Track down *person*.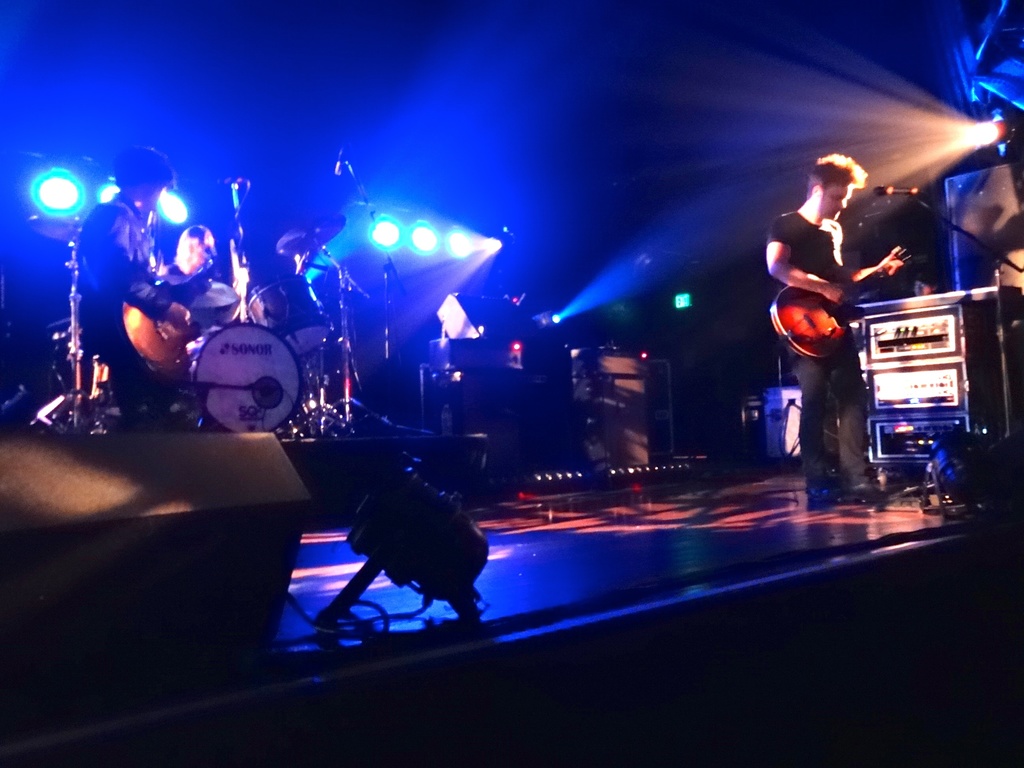
Tracked to <bbox>56, 148, 170, 440</bbox>.
